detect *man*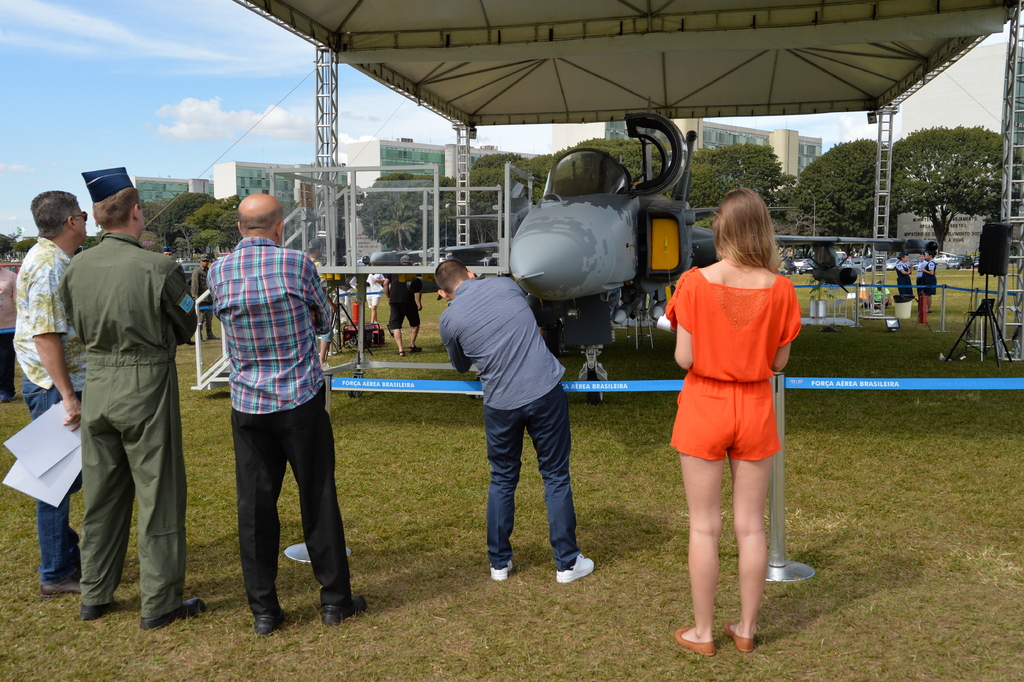
438,254,598,588
